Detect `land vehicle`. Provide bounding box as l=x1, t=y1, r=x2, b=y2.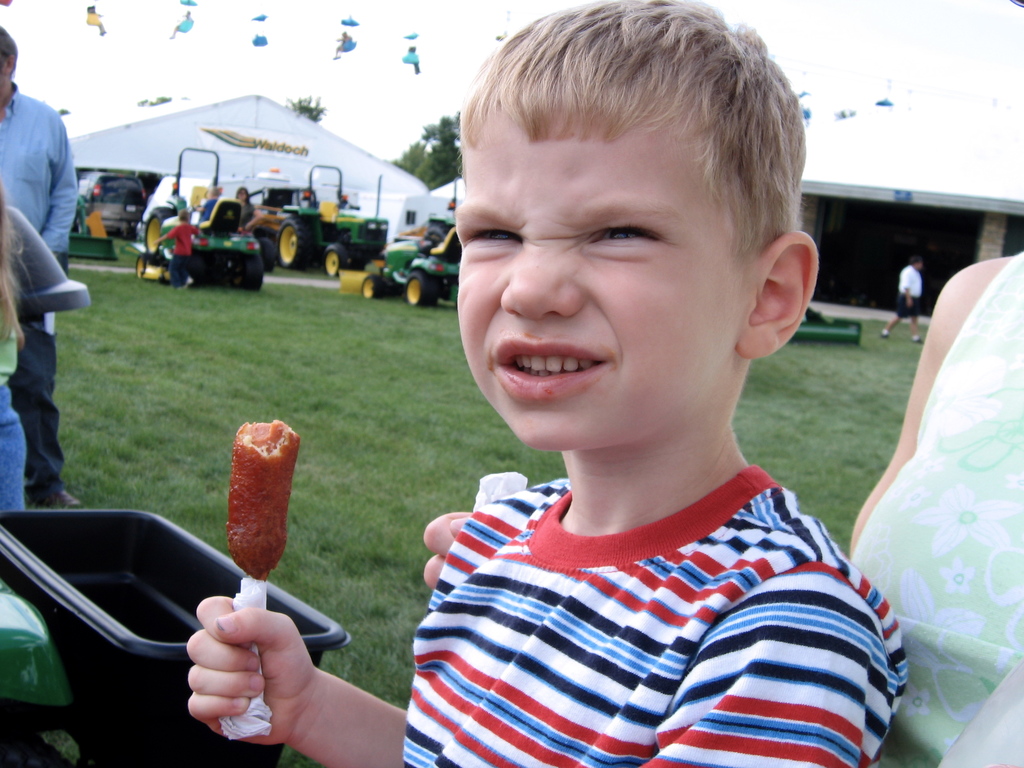
l=267, t=163, r=392, b=275.
